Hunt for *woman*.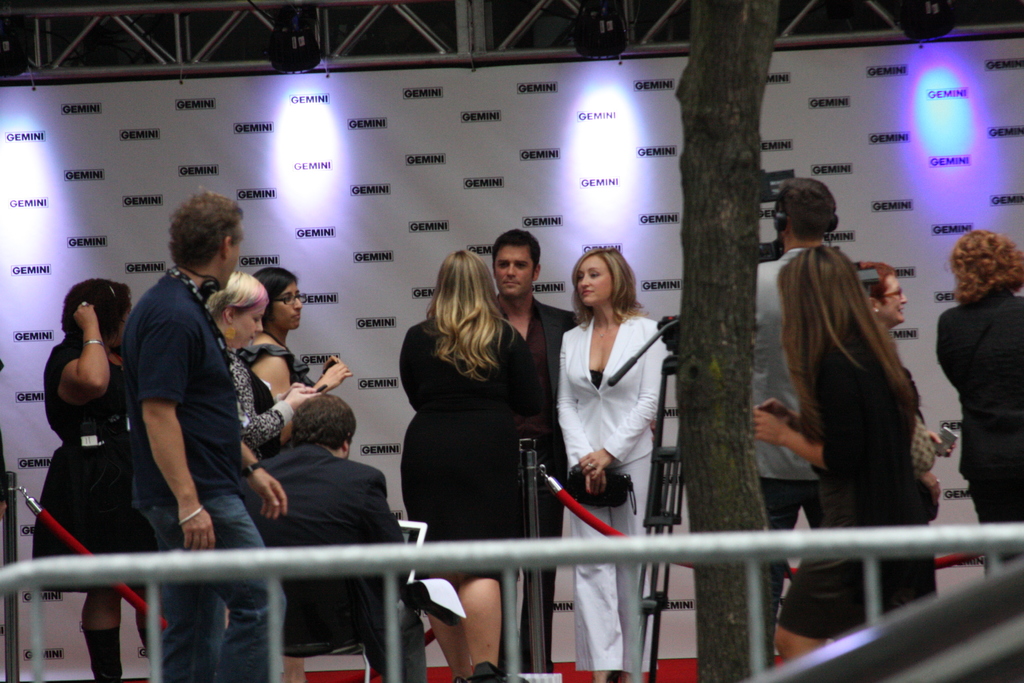
Hunted down at x1=387 y1=234 x2=557 y2=663.
